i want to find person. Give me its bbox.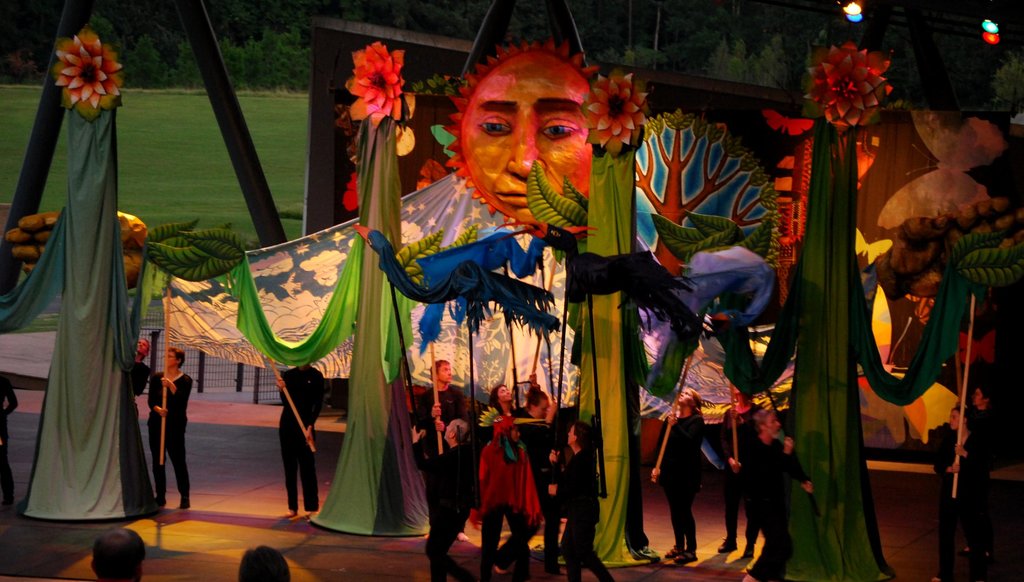
bbox=(742, 409, 814, 581).
